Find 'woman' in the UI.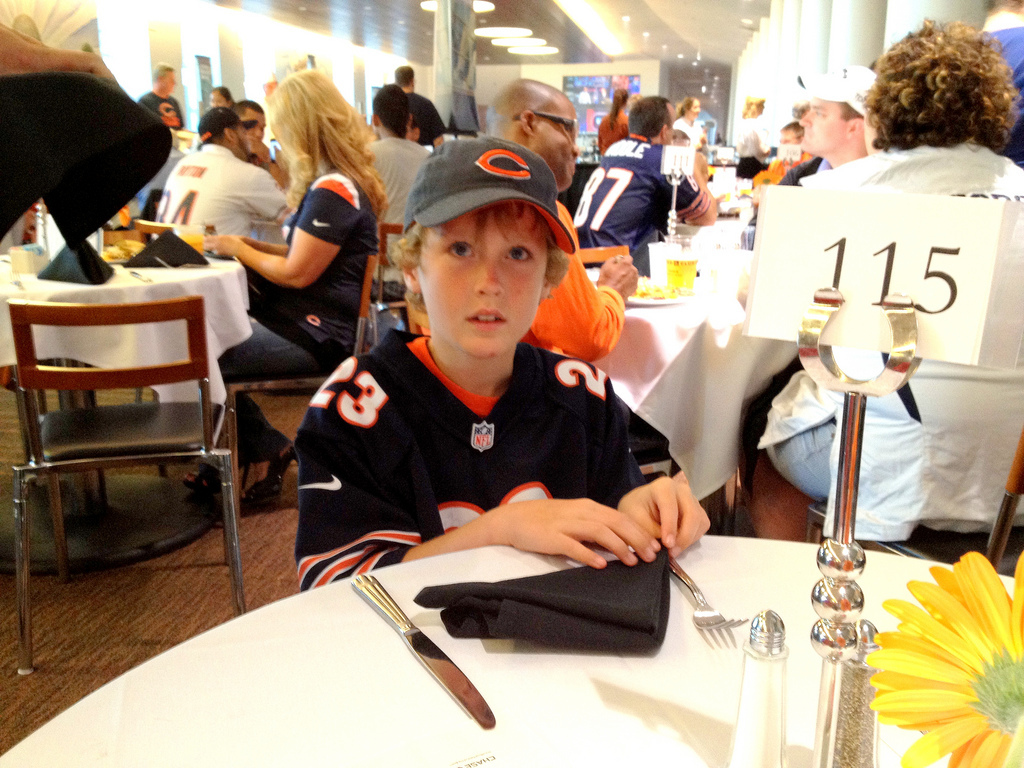
UI element at locate(674, 97, 707, 156).
